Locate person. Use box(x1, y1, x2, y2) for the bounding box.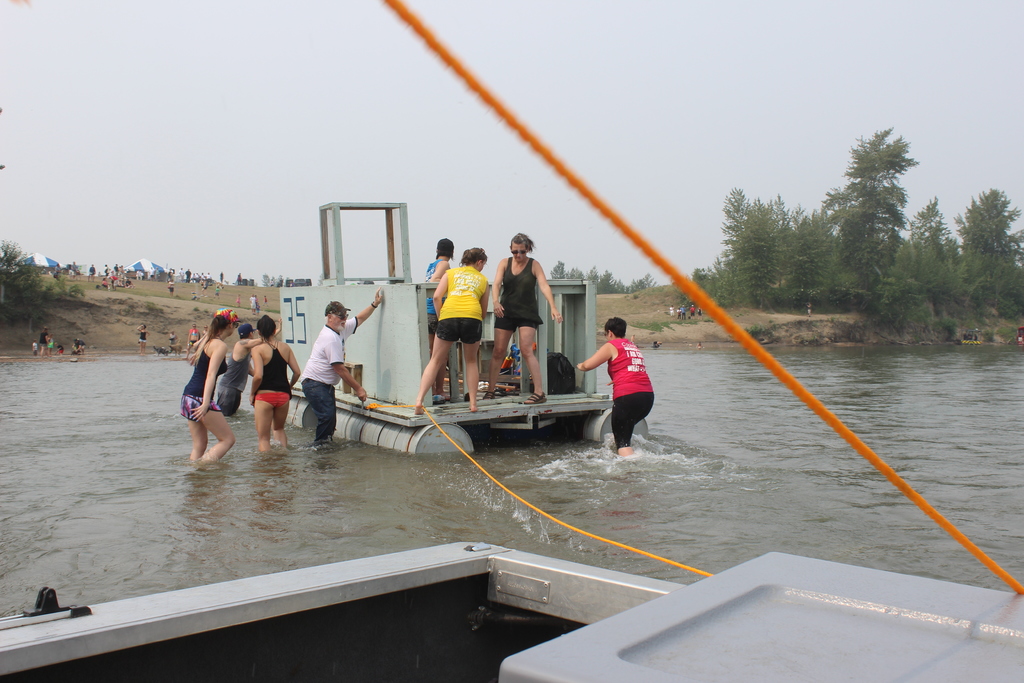
box(264, 295, 269, 305).
